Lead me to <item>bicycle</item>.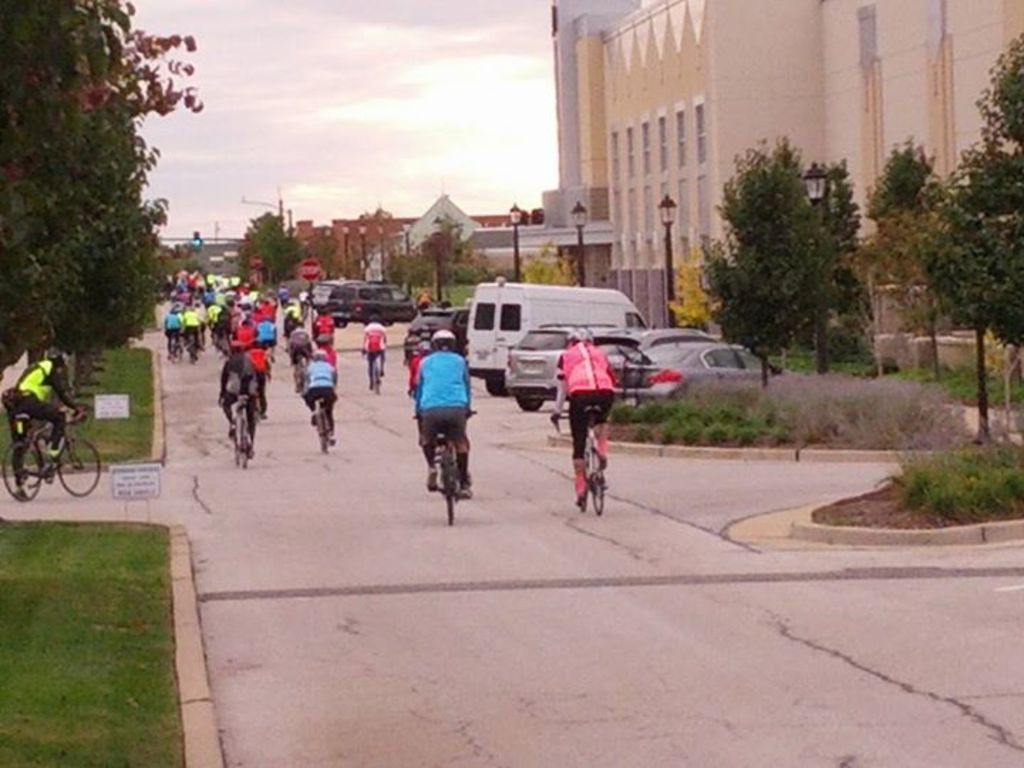
Lead to 553:402:609:526.
